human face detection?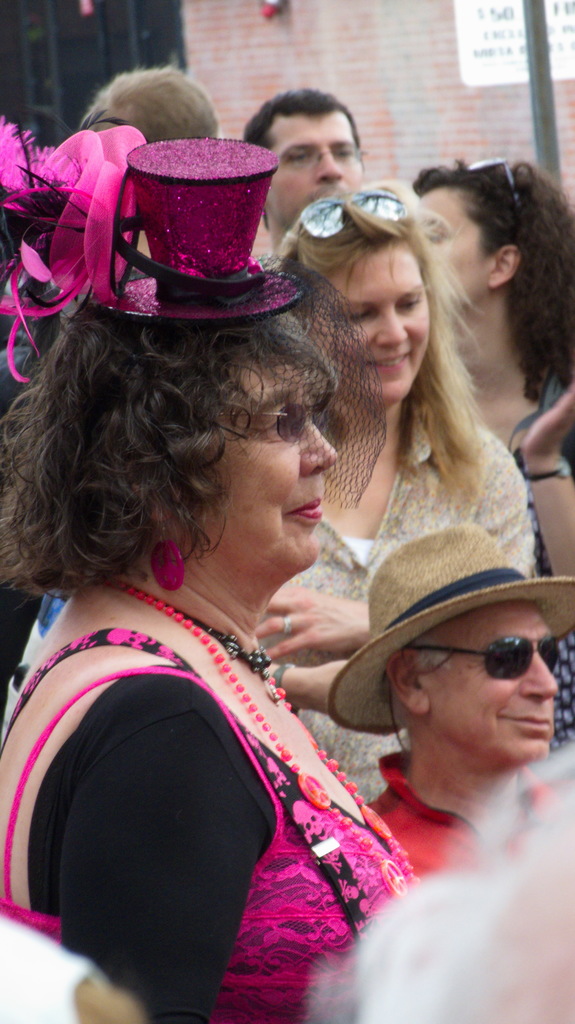
bbox=(320, 244, 439, 404)
